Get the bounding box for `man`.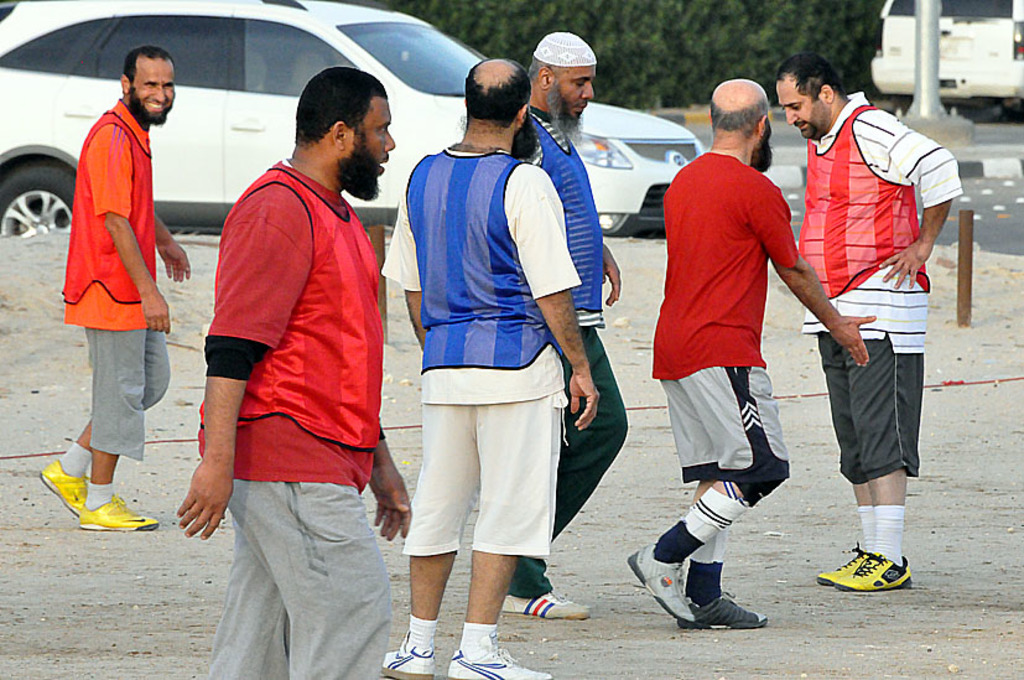
{"x1": 41, "y1": 45, "x2": 189, "y2": 531}.
